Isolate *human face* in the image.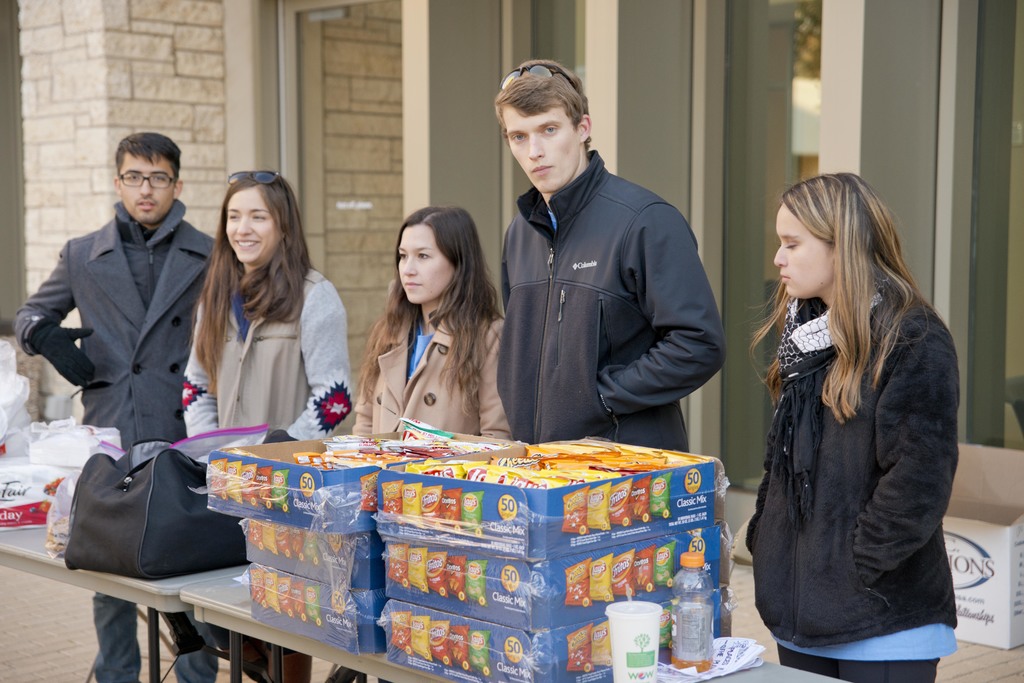
Isolated region: left=227, top=187, right=278, bottom=264.
